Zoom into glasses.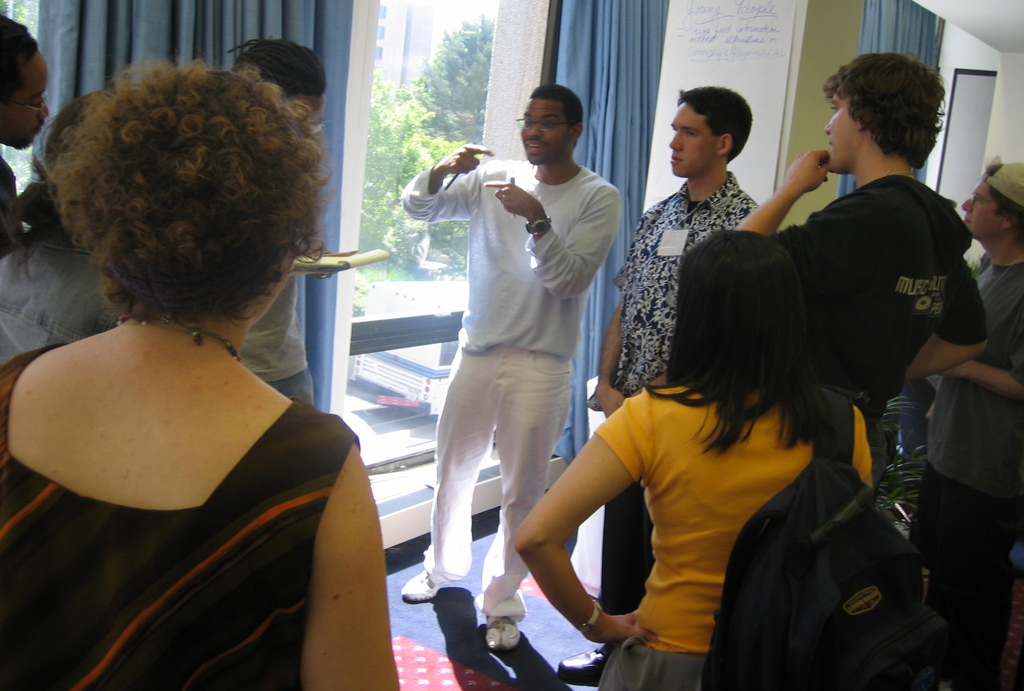
Zoom target: (4,86,53,115).
